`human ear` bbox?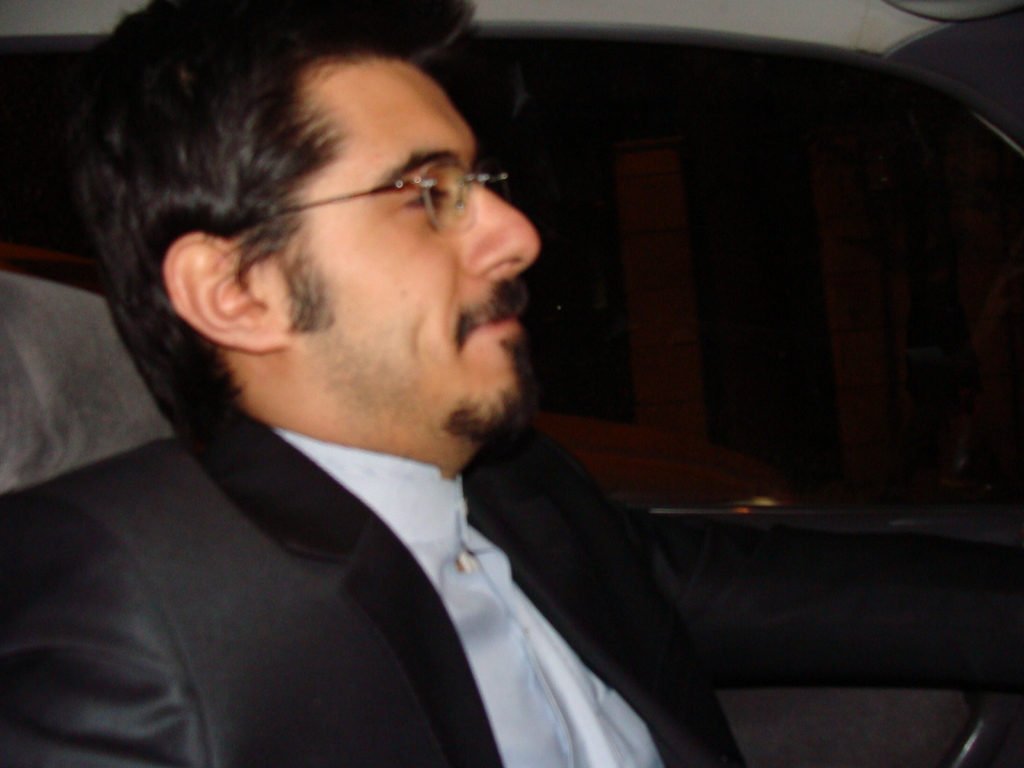
161:230:287:348
